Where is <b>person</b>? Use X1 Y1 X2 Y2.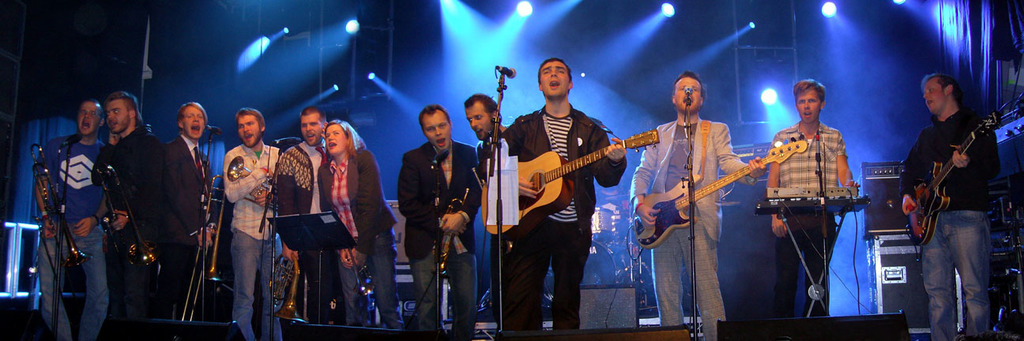
495 57 631 335.
